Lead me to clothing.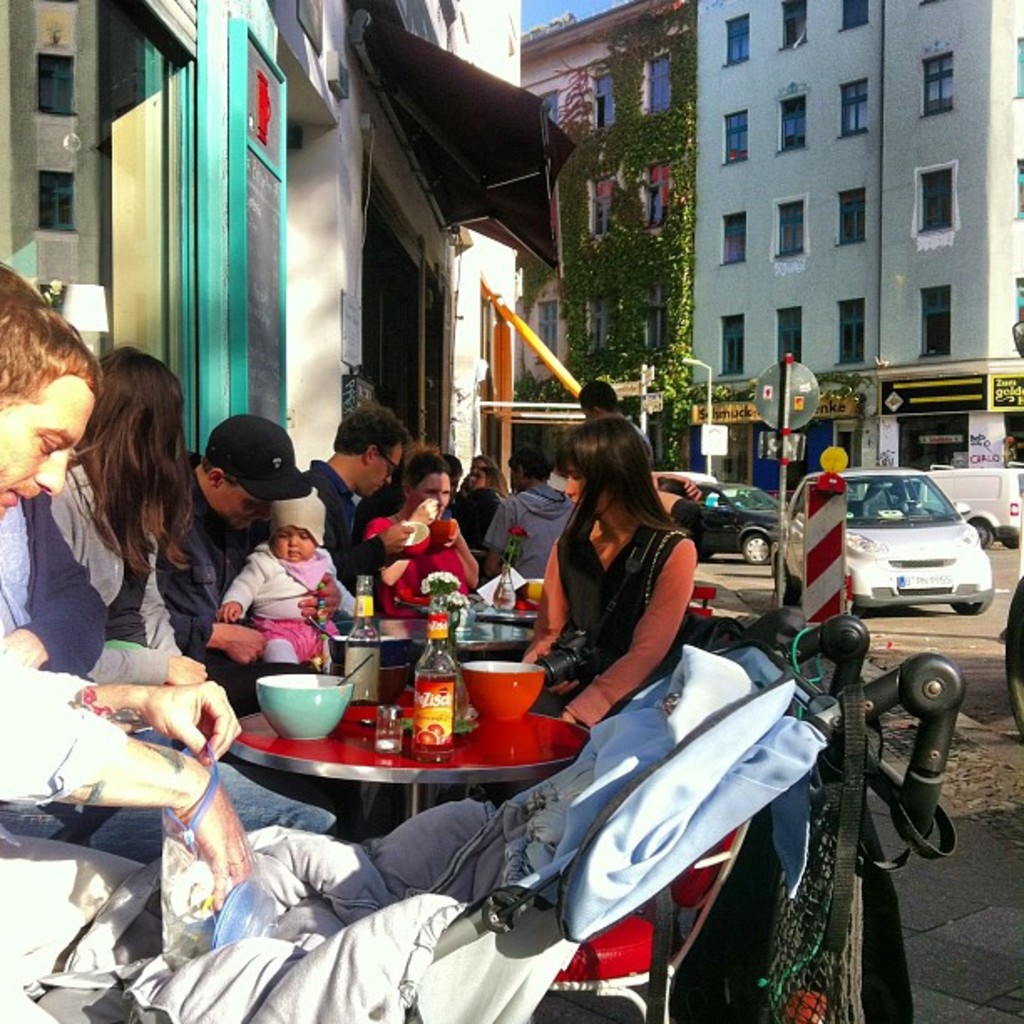
Lead to rect(353, 514, 482, 619).
